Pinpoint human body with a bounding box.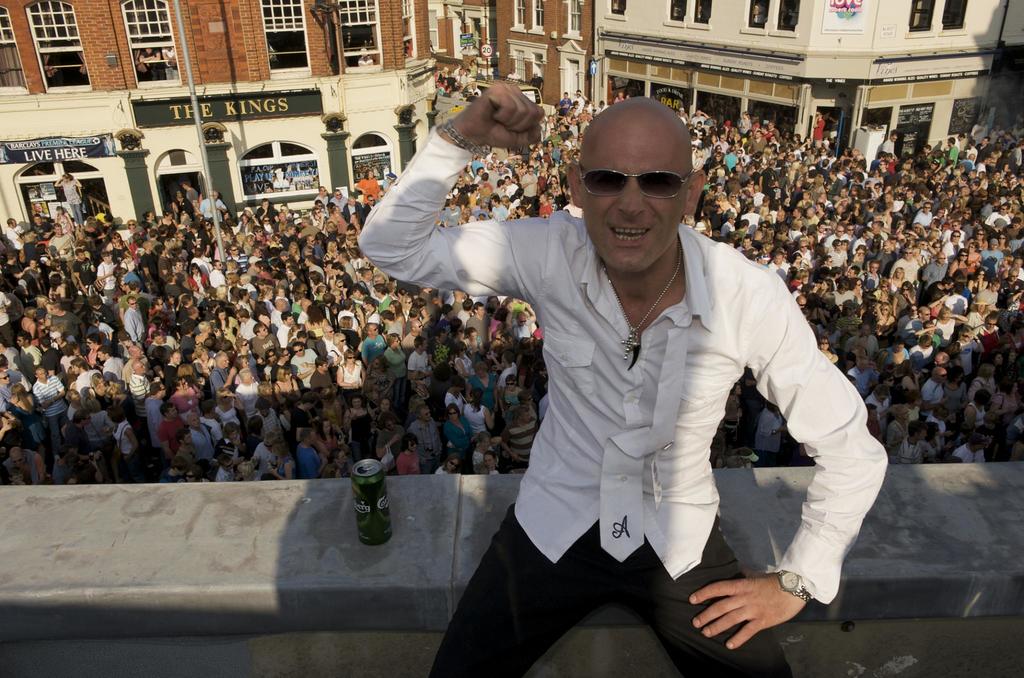
x1=472 y1=157 x2=484 y2=174.
